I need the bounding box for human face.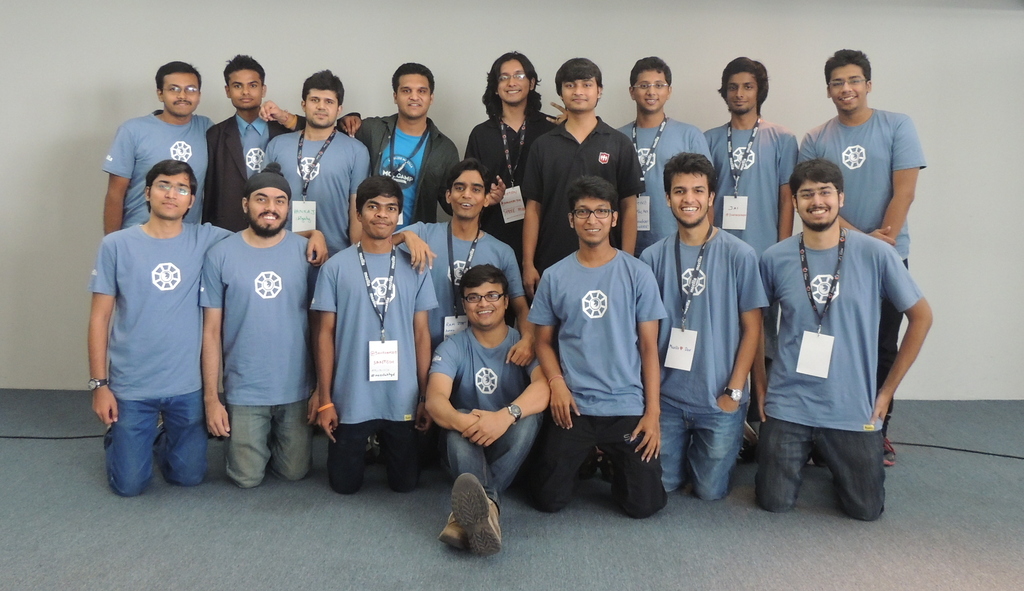
Here it is: 250, 179, 285, 234.
